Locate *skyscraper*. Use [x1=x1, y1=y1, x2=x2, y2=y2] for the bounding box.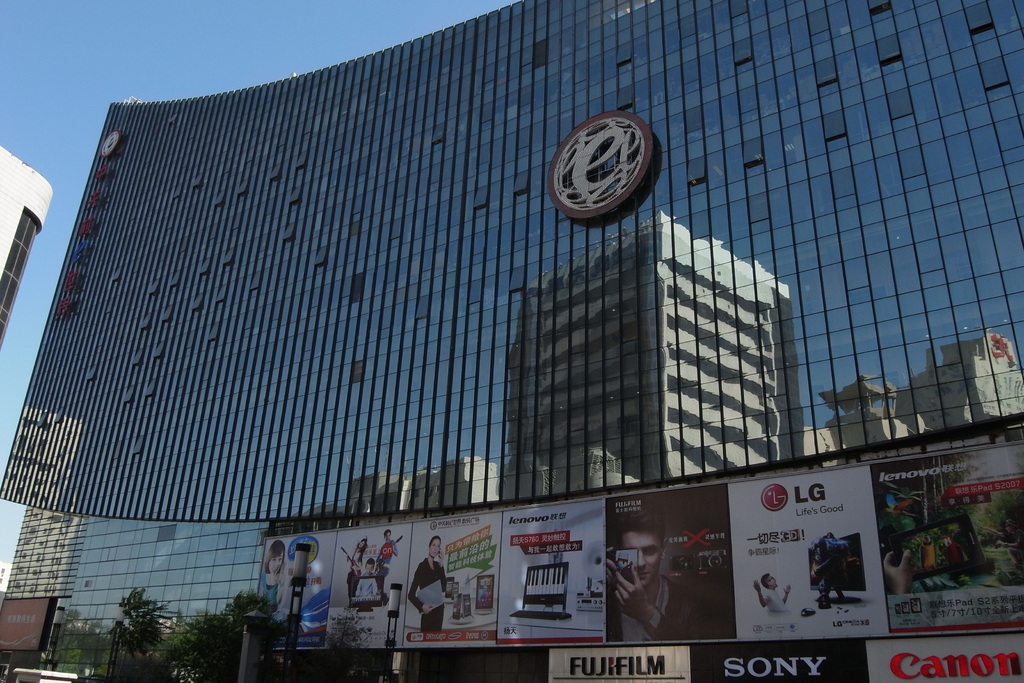
[x1=0, y1=0, x2=1023, y2=523].
